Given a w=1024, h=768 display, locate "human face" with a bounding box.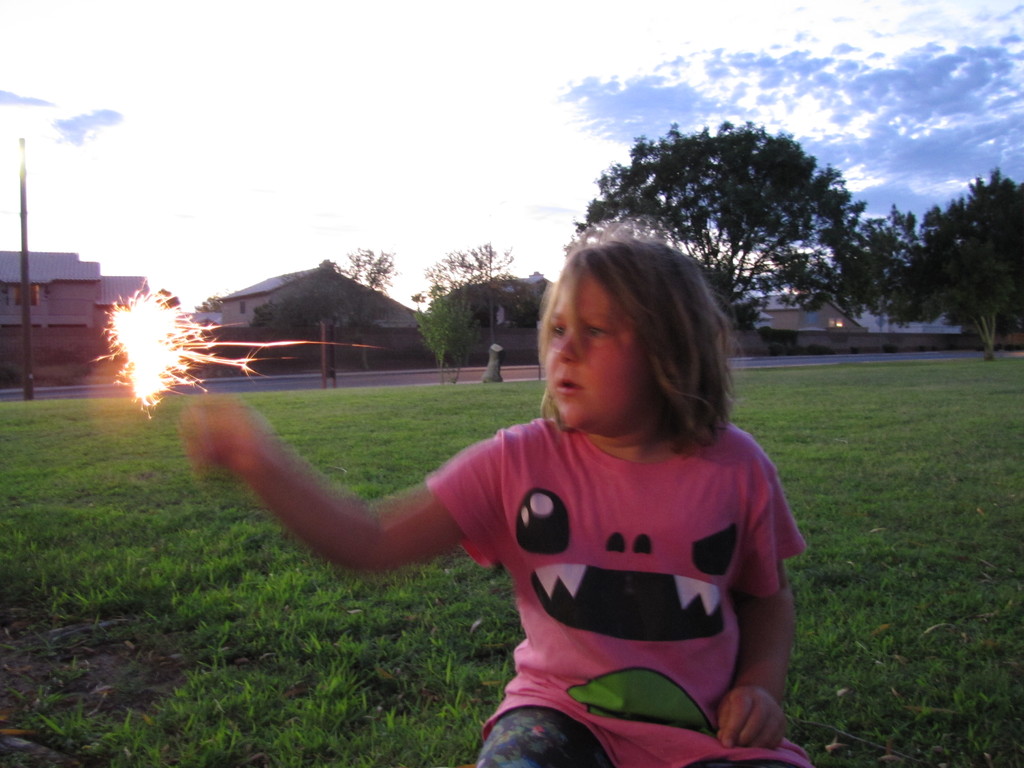
Located: [545,268,653,435].
